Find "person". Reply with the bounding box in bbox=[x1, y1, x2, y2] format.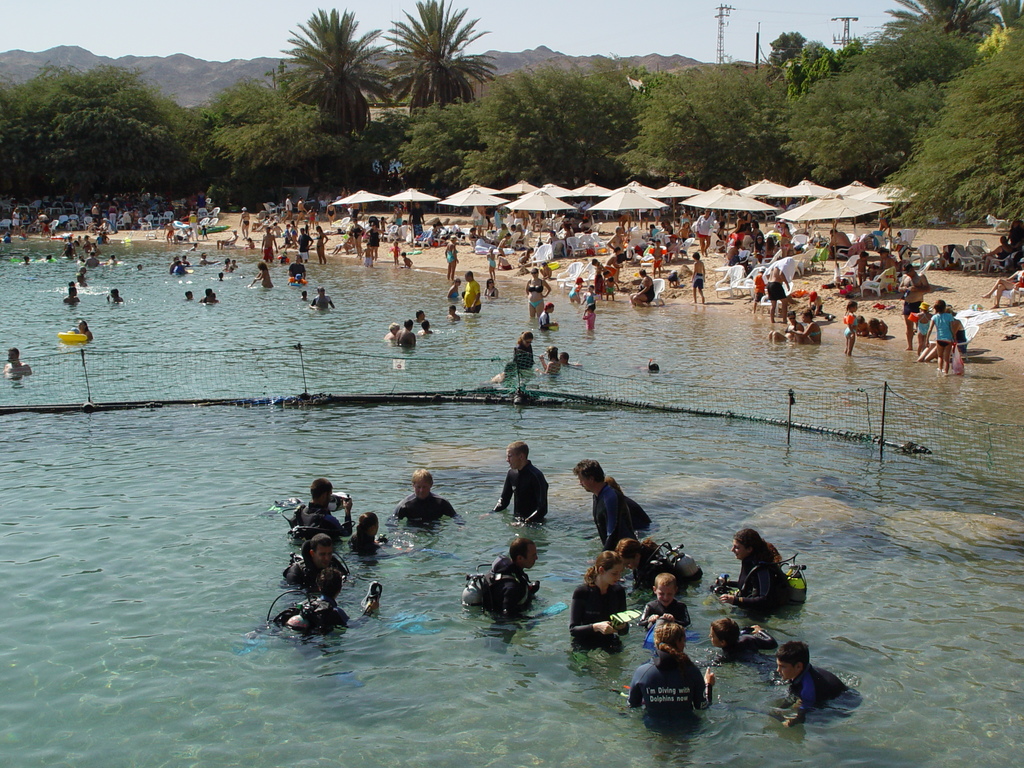
bbox=[630, 619, 714, 738].
